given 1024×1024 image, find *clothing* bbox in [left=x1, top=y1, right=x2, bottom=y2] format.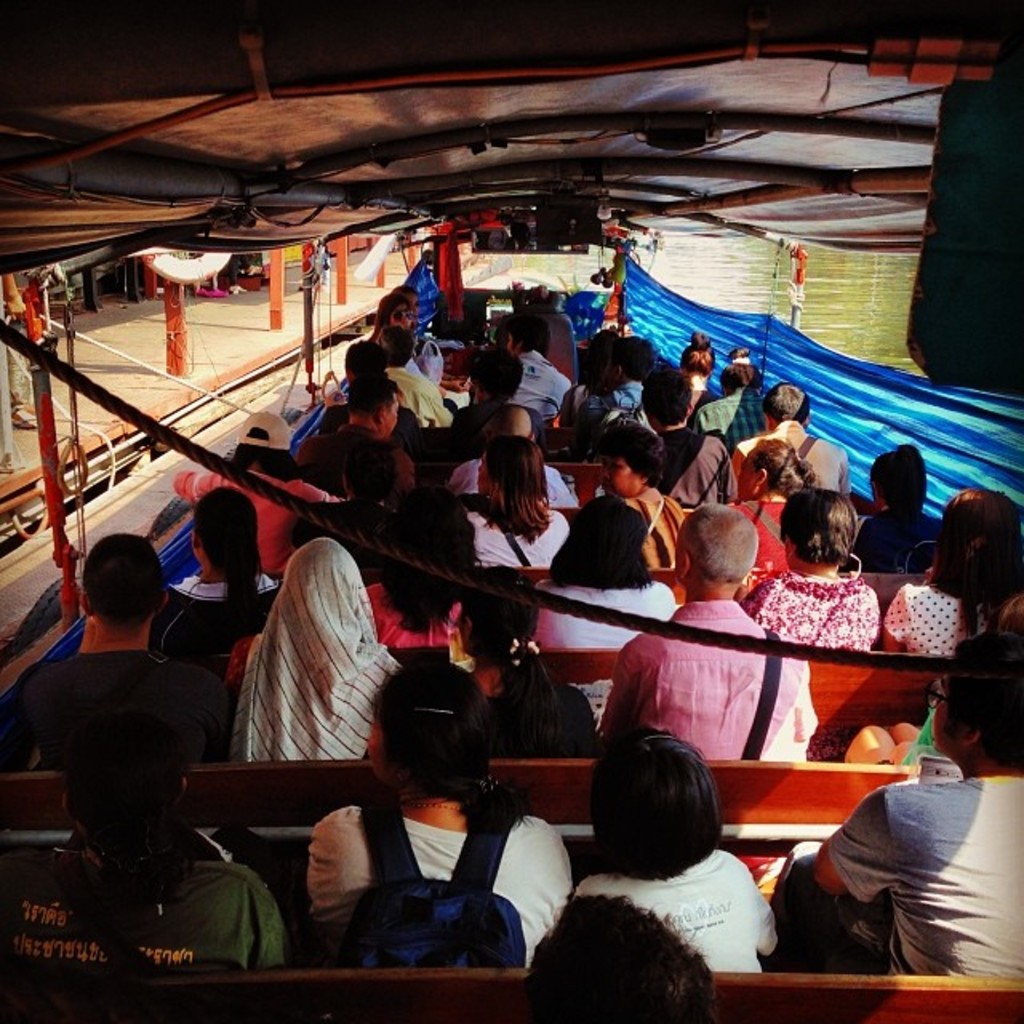
[left=626, top=496, right=683, bottom=570].
